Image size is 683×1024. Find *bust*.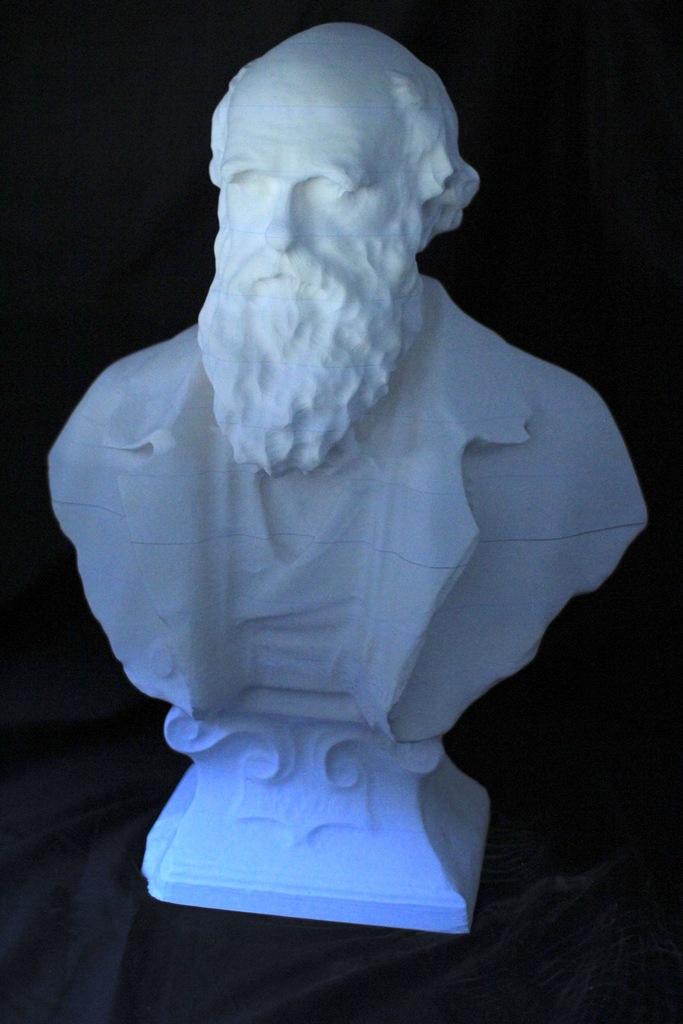
[45,17,659,776].
